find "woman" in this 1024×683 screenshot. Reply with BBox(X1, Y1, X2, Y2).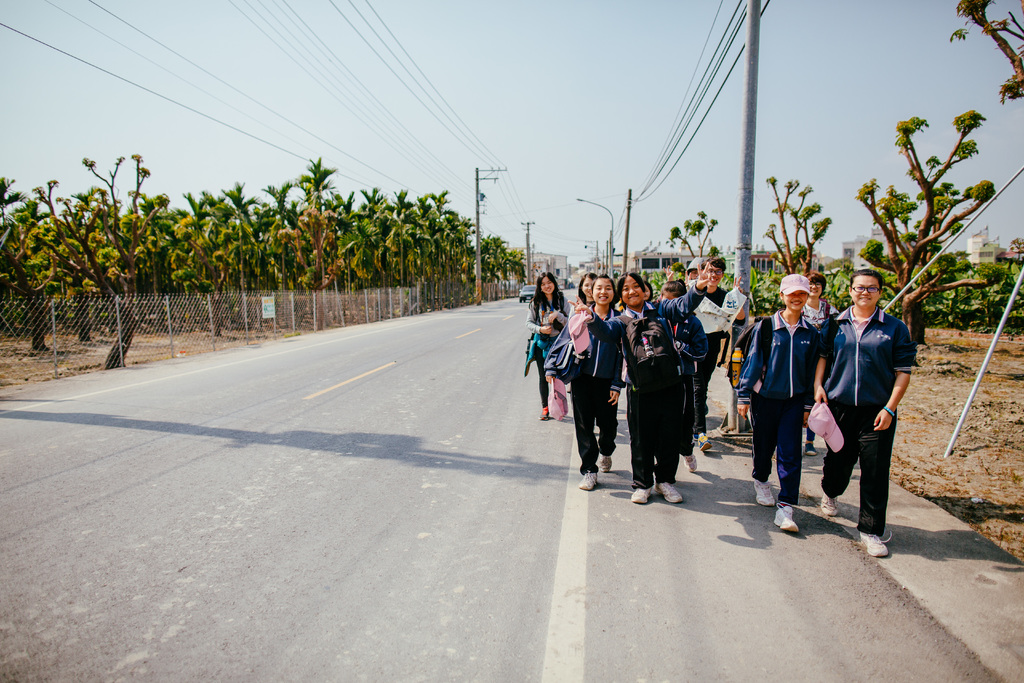
BBox(573, 265, 601, 310).
